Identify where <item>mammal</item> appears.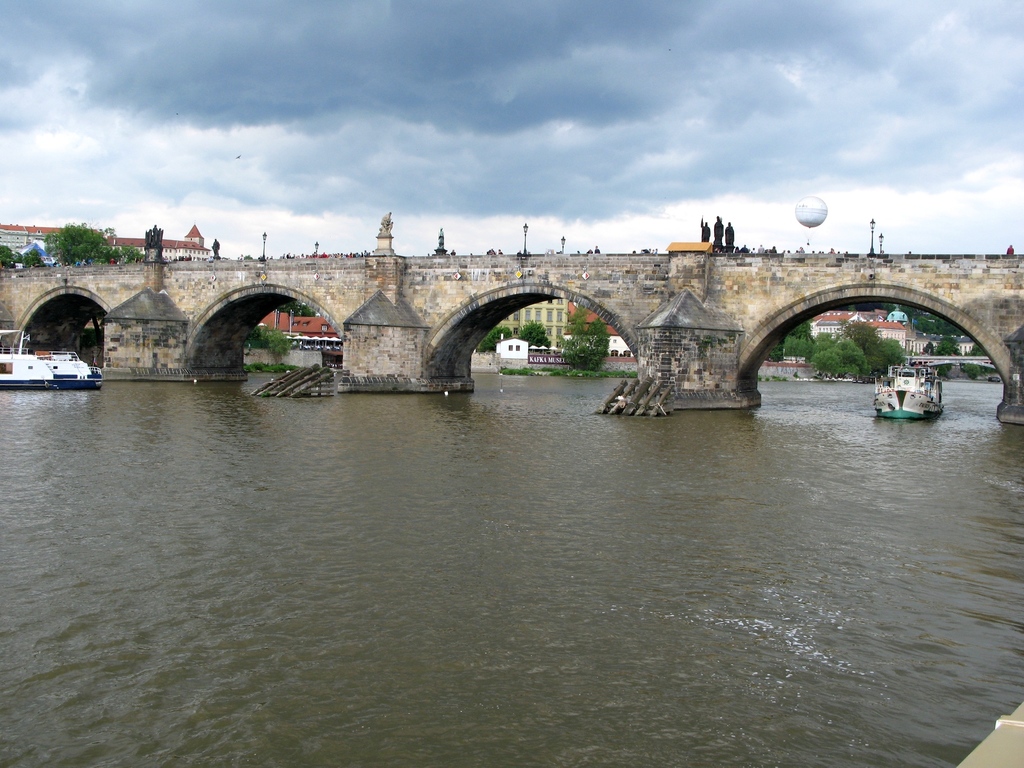
Appears at bbox=[63, 260, 68, 266].
